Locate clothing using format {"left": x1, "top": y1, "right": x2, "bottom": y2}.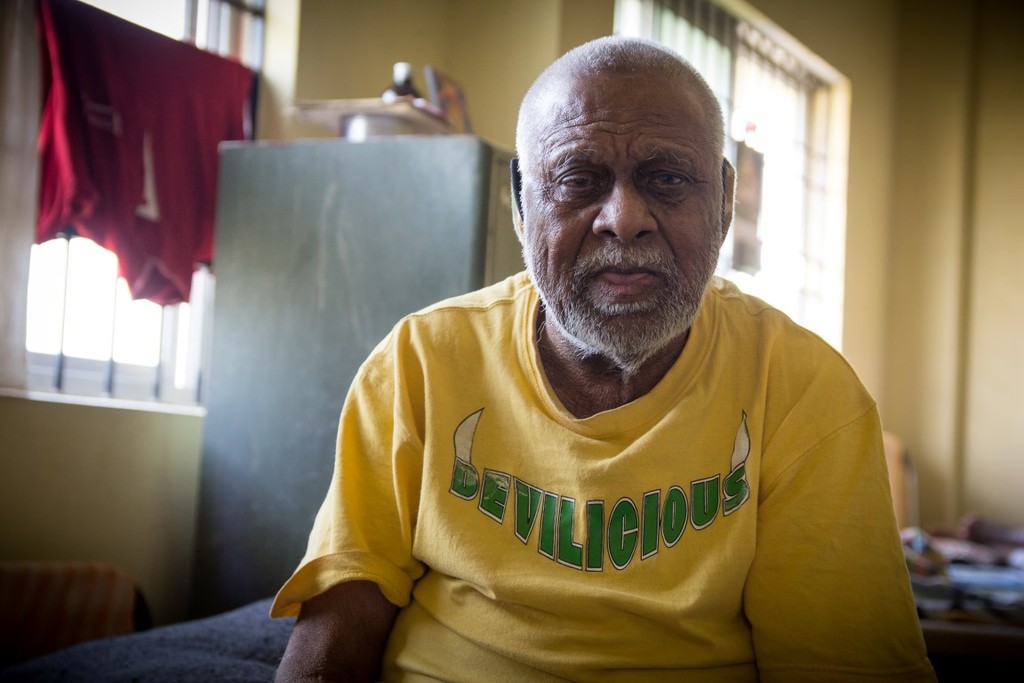
{"left": 265, "top": 261, "right": 941, "bottom": 682}.
